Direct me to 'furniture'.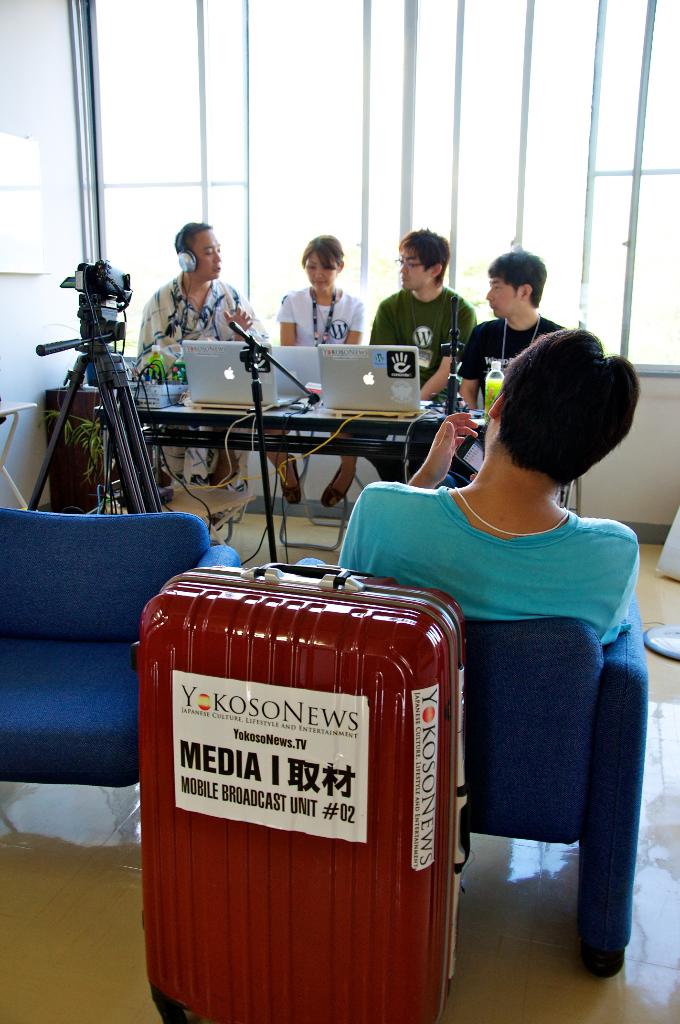
Direction: pyautogui.locateOnScreen(0, 509, 243, 787).
